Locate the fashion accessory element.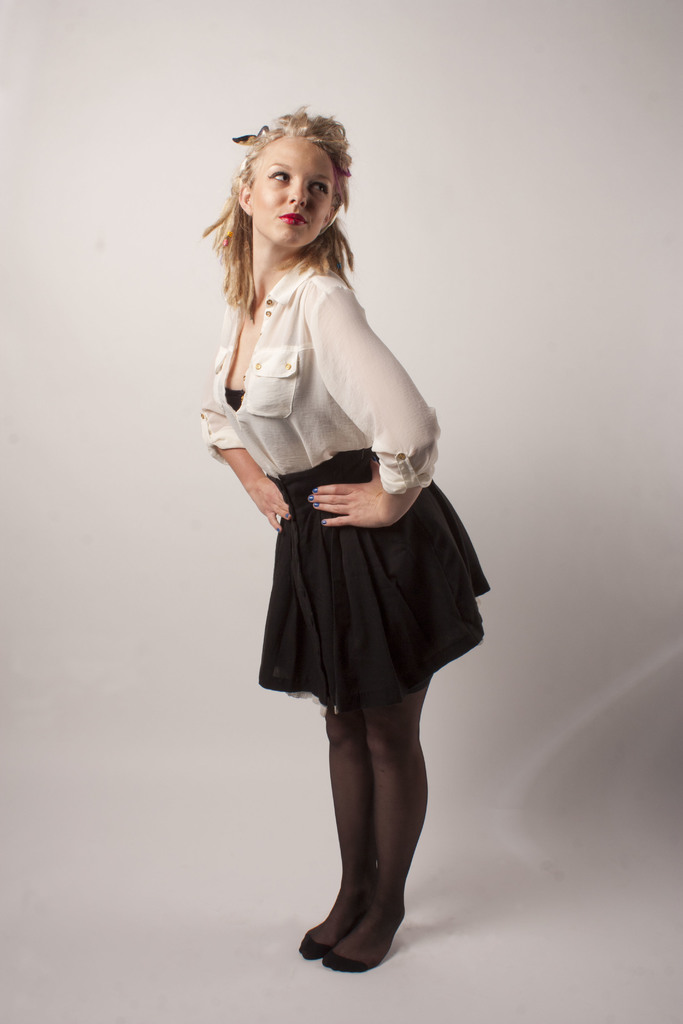
Element bbox: (x1=222, y1=229, x2=231, y2=244).
